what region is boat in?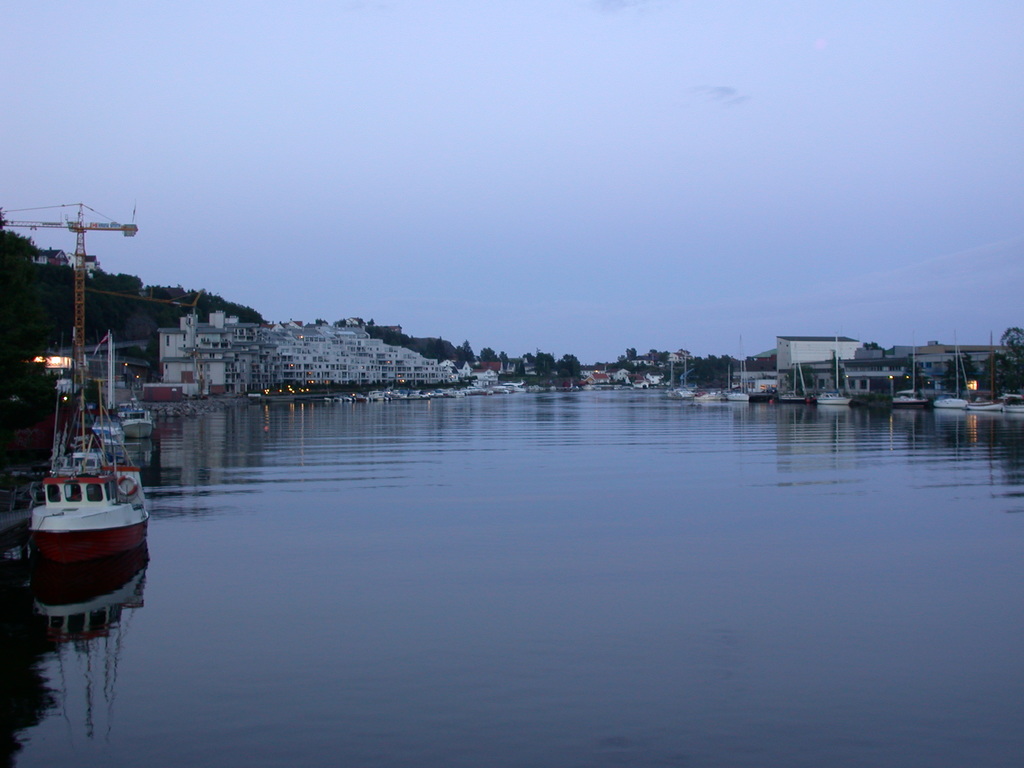
x1=27, y1=193, x2=154, y2=566.
